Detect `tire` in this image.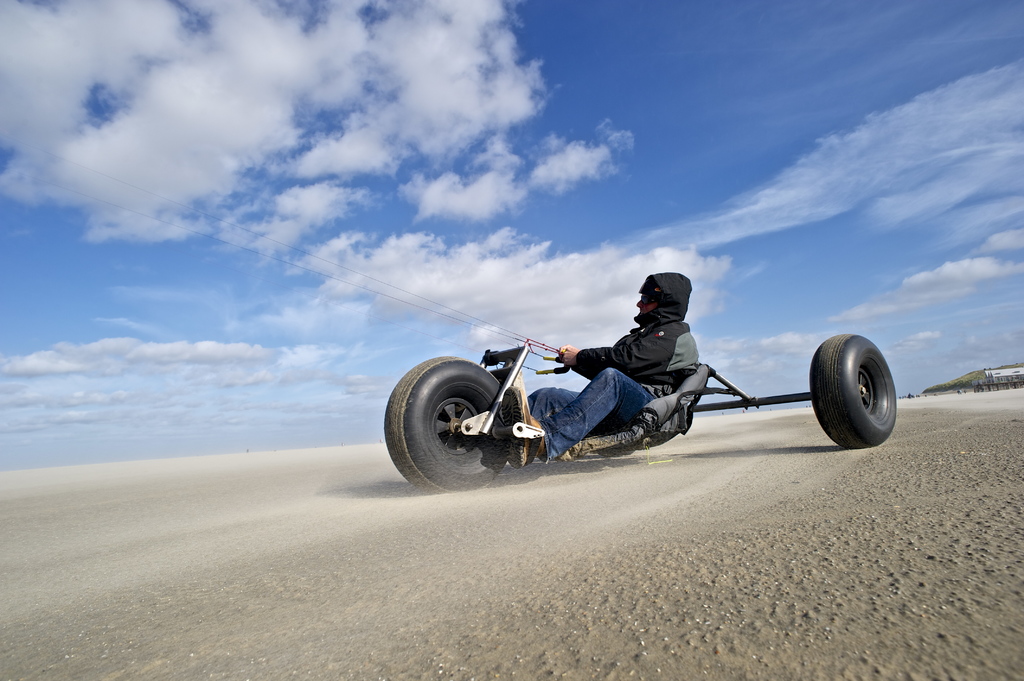
Detection: 817 331 895 446.
